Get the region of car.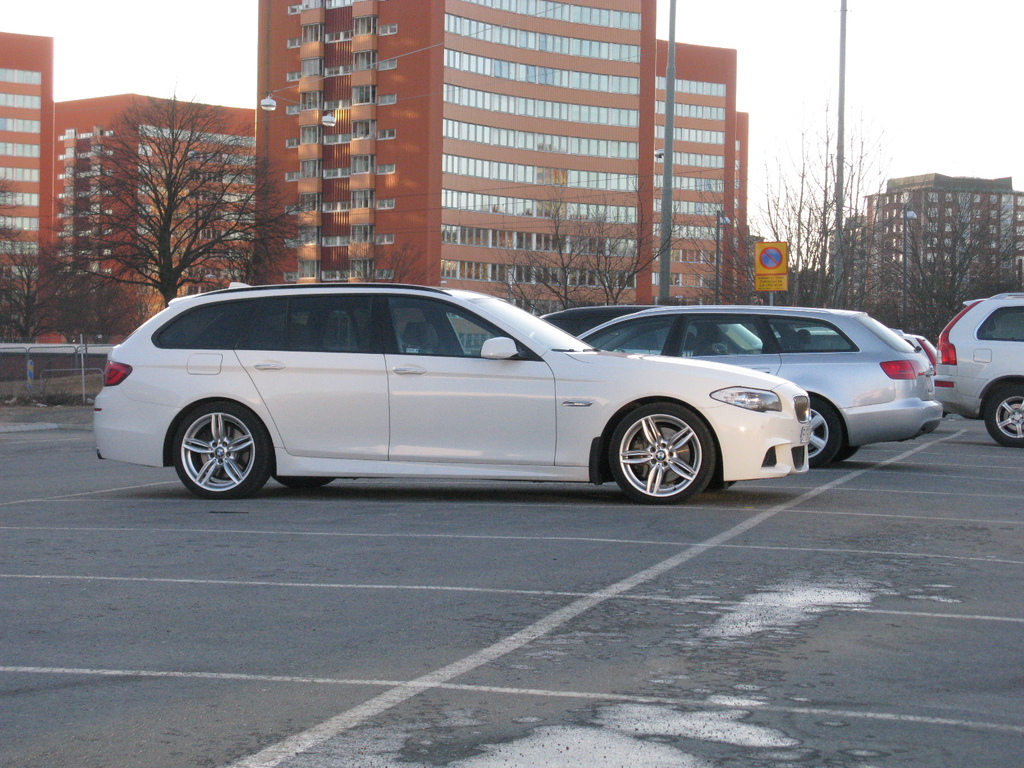
<region>937, 294, 1023, 446</region>.
